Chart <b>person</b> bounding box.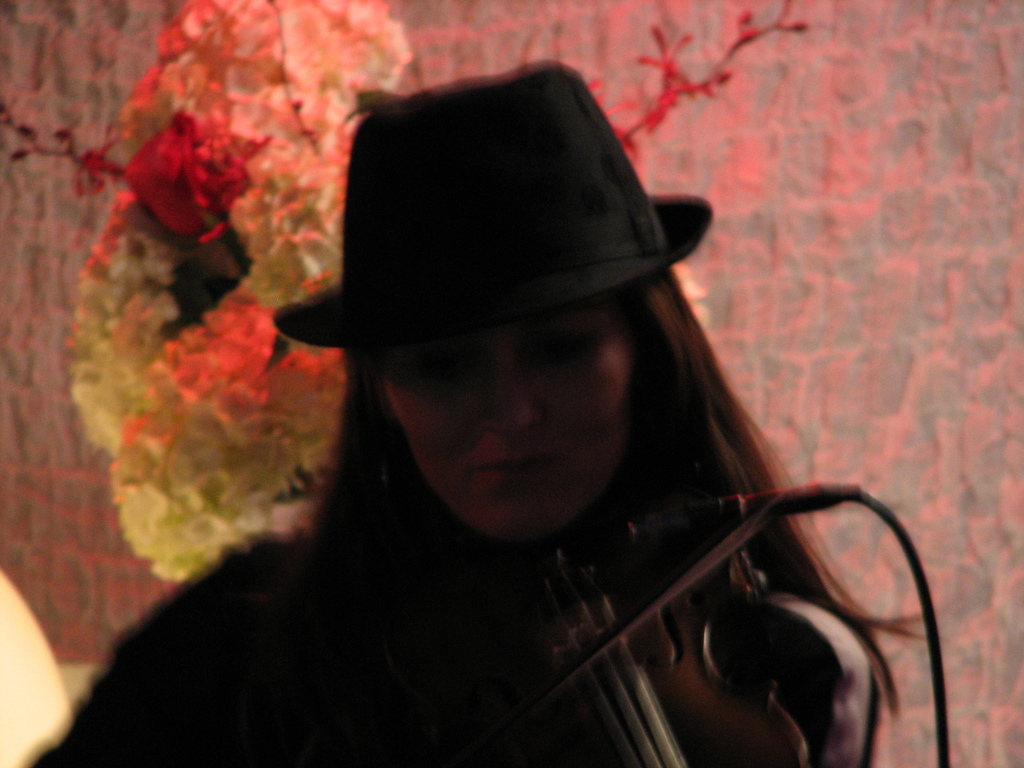
Charted: [left=31, top=64, right=895, bottom=767].
